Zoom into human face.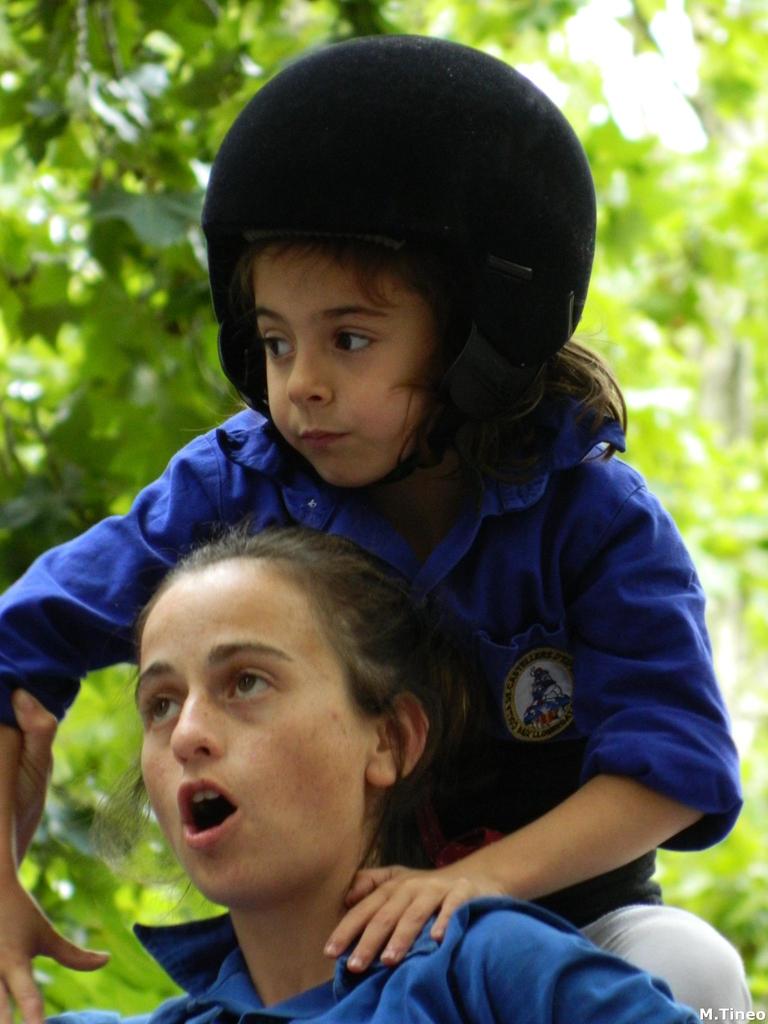
Zoom target: l=133, t=554, r=369, b=908.
